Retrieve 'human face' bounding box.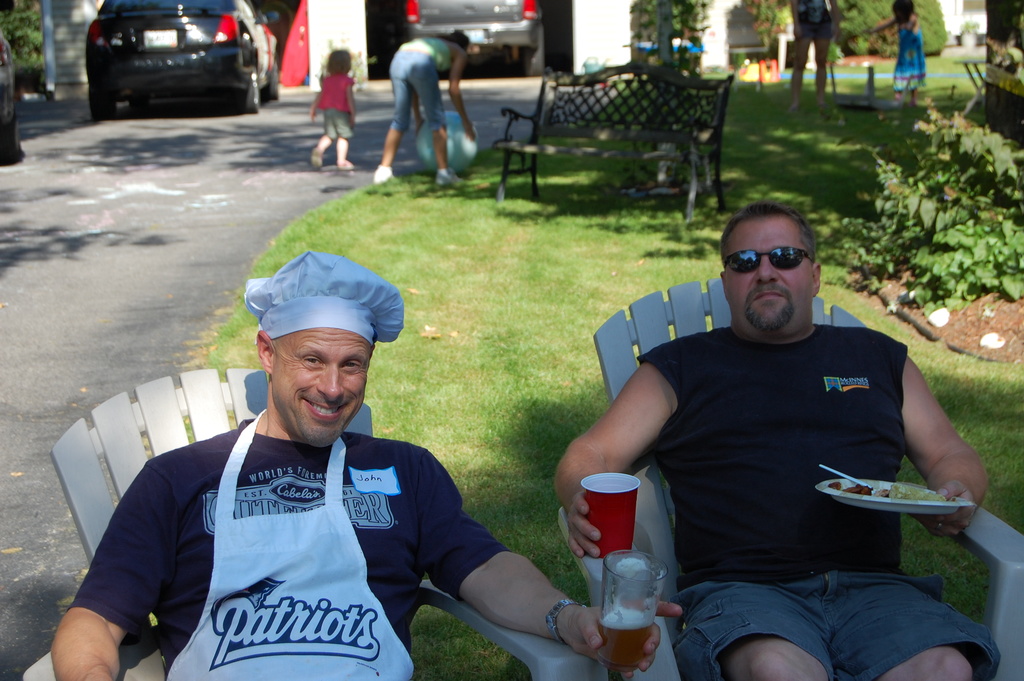
Bounding box: region(271, 322, 368, 444).
